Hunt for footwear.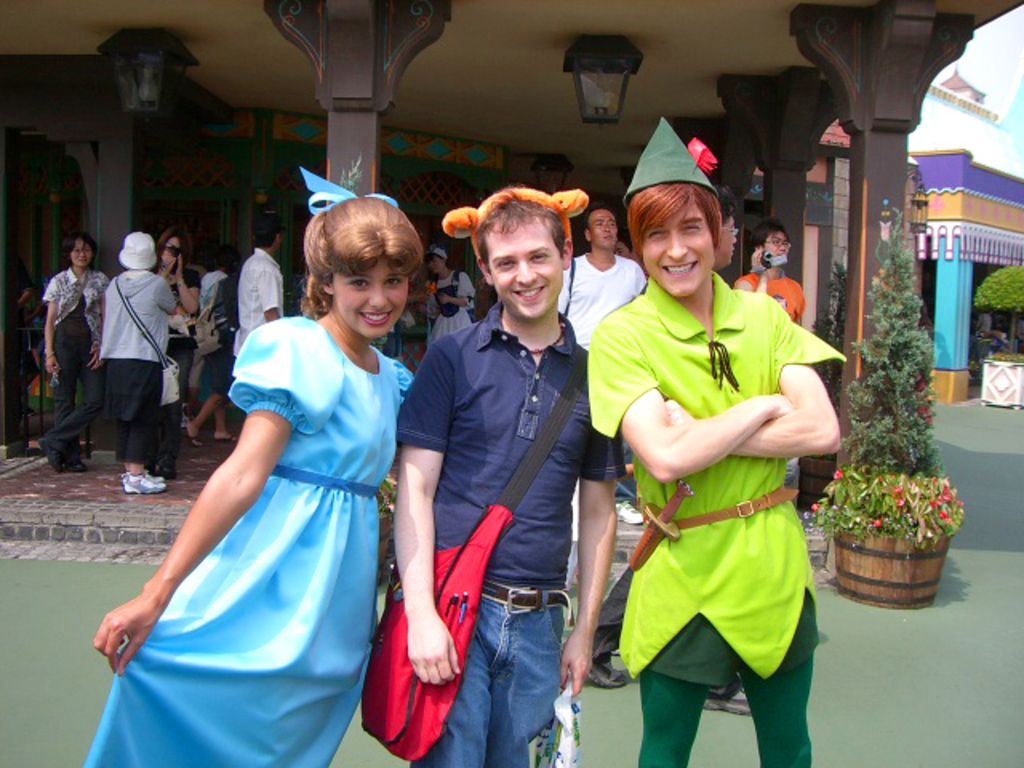
Hunted down at bbox=(701, 691, 754, 712).
